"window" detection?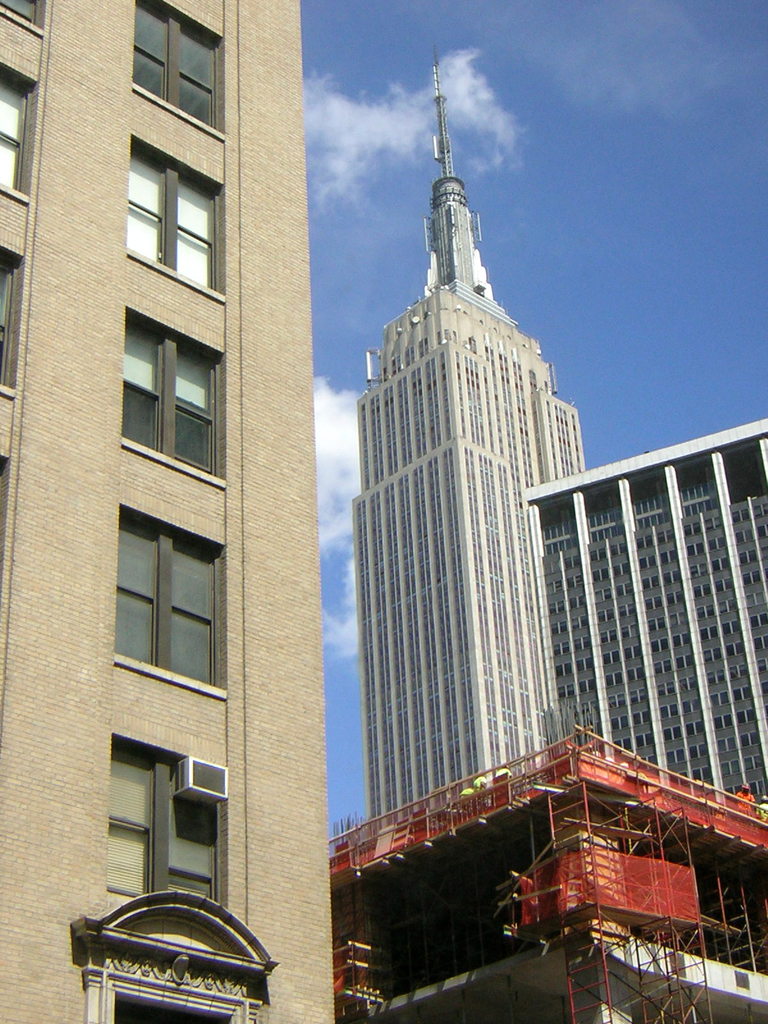
detection(102, 500, 225, 696)
